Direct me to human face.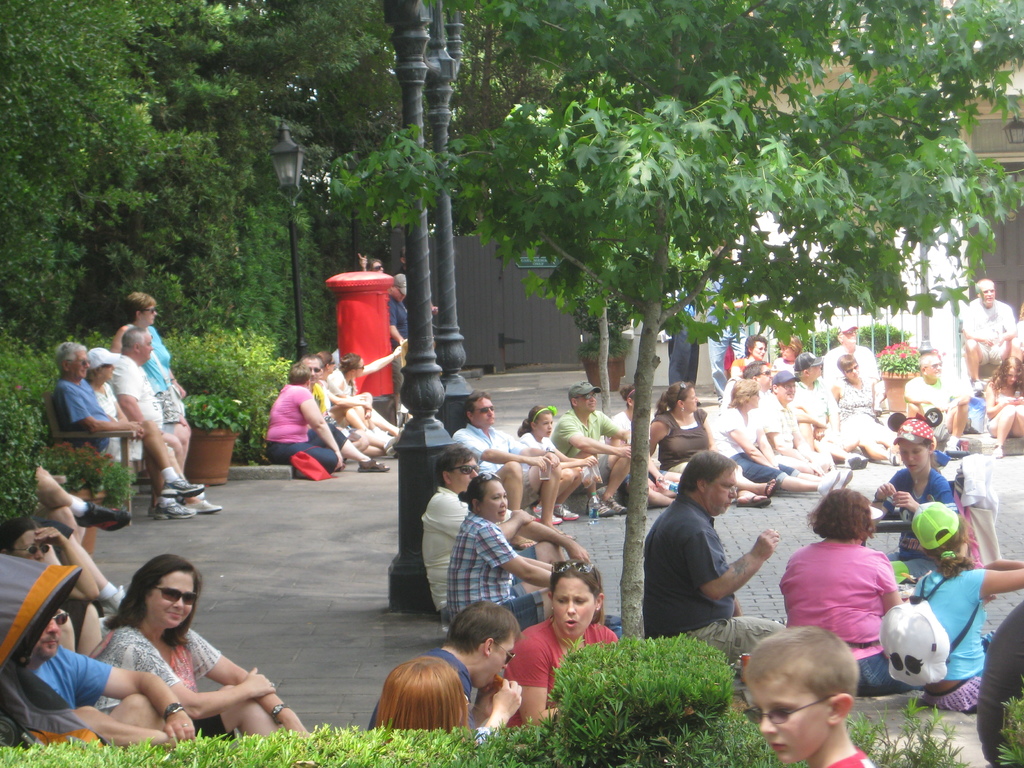
Direction: 355/356/365/381.
